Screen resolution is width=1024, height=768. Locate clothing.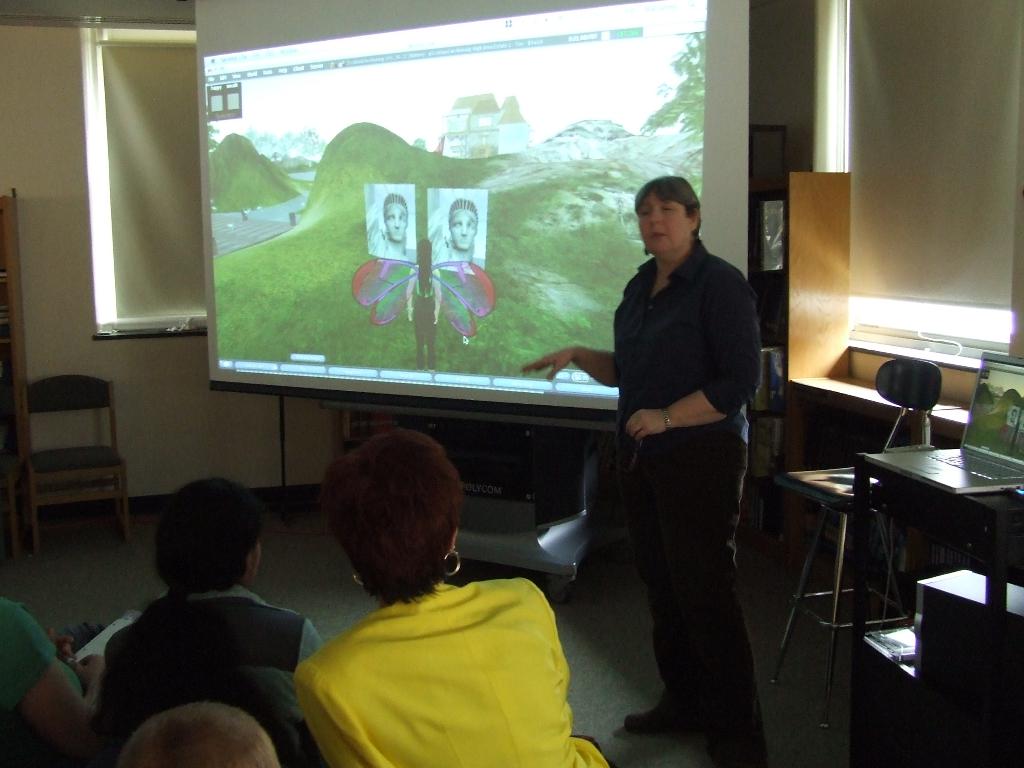
(left=276, top=559, right=598, bottom=767).
